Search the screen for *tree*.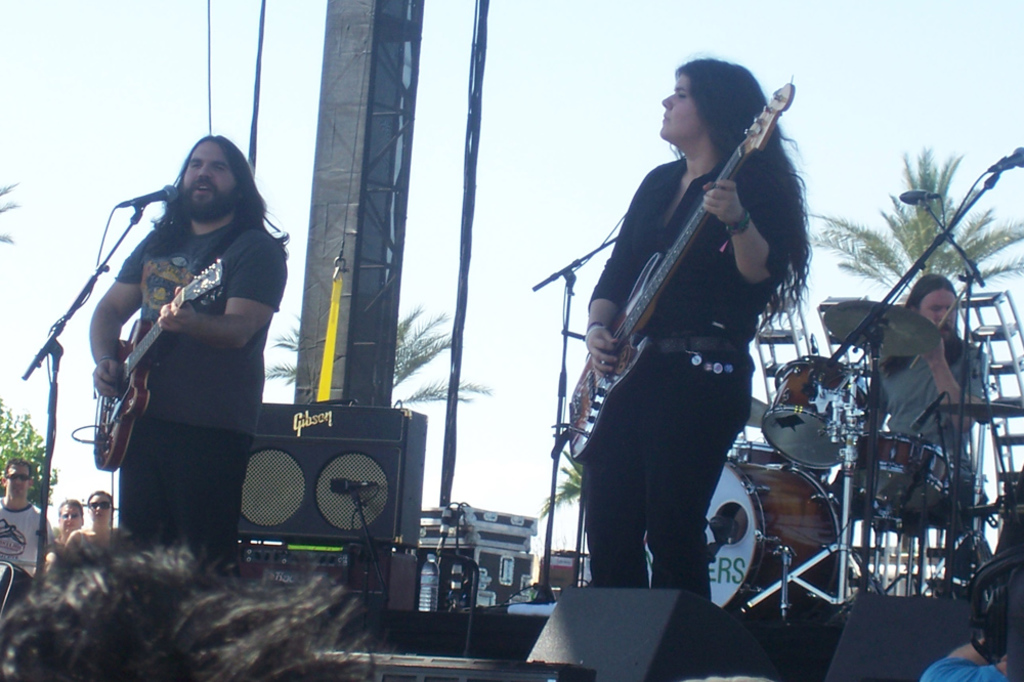
Found at locate(535, 454, 595, 516).
